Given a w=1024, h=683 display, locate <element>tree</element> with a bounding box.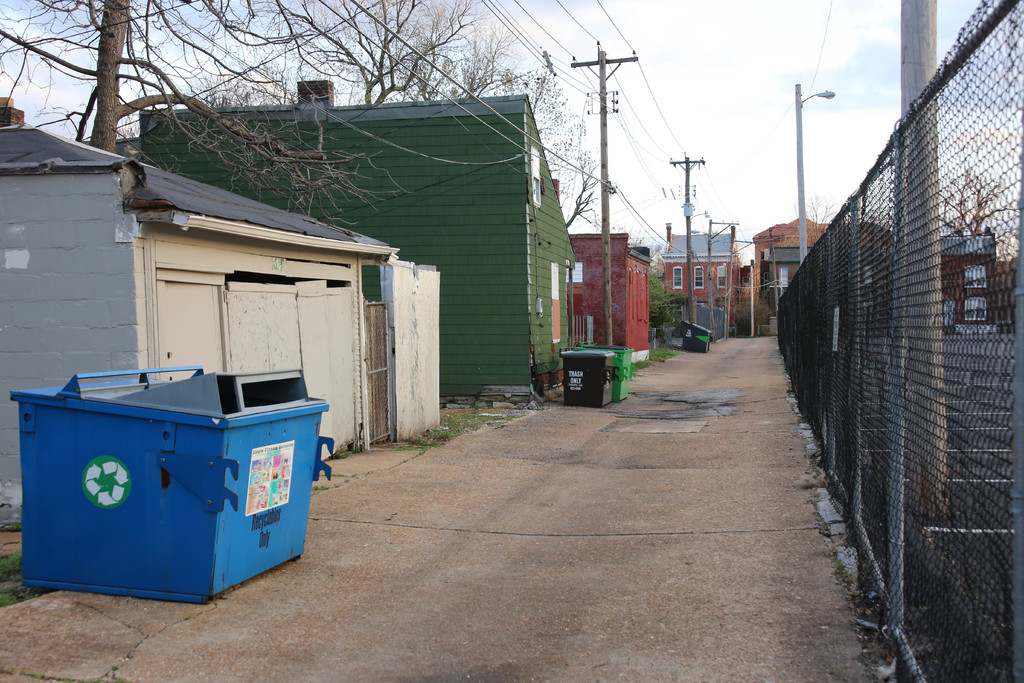
Located: 0 0 483 229.
